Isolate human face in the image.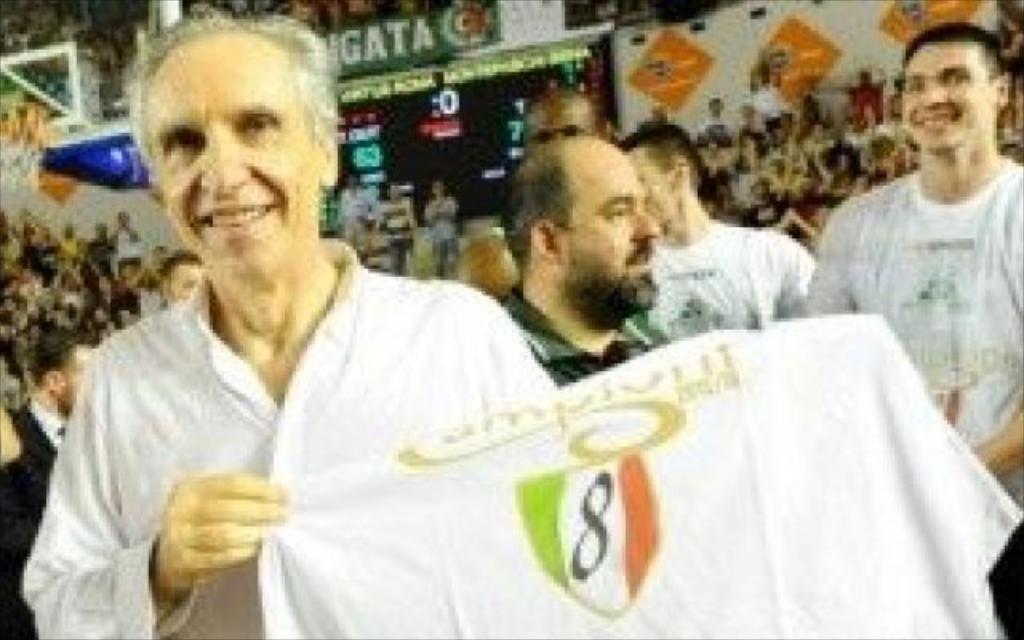
Isolated region: box(630, 146, 680, 224).
